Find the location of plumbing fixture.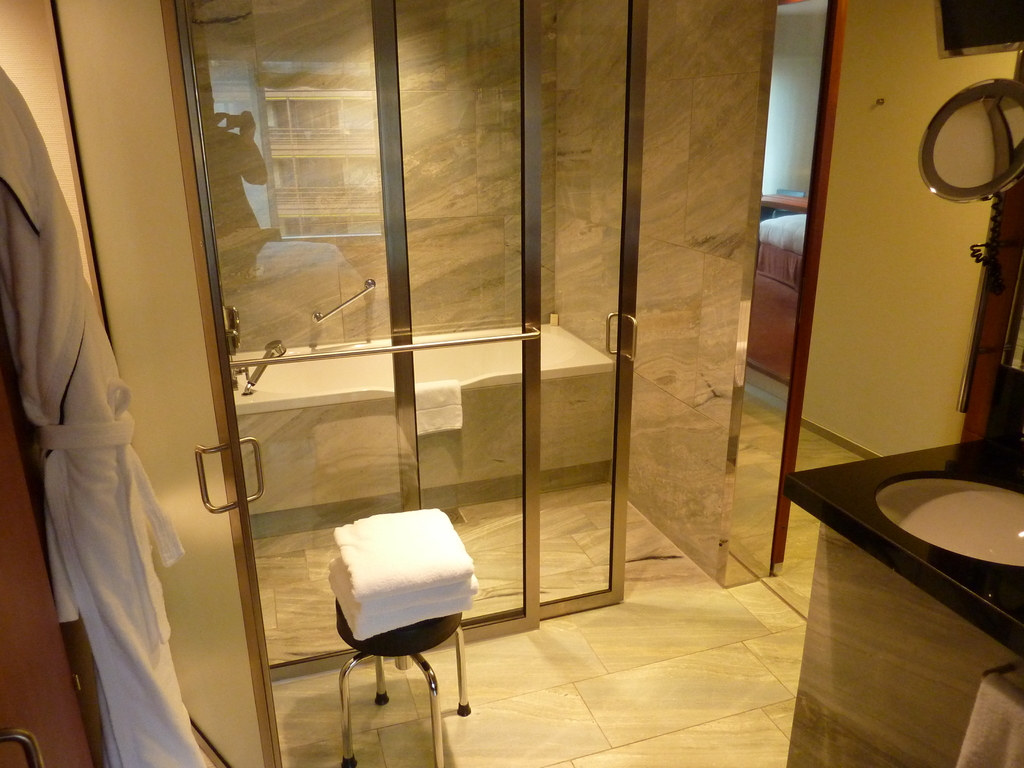
Location: 239,335,289,397.
